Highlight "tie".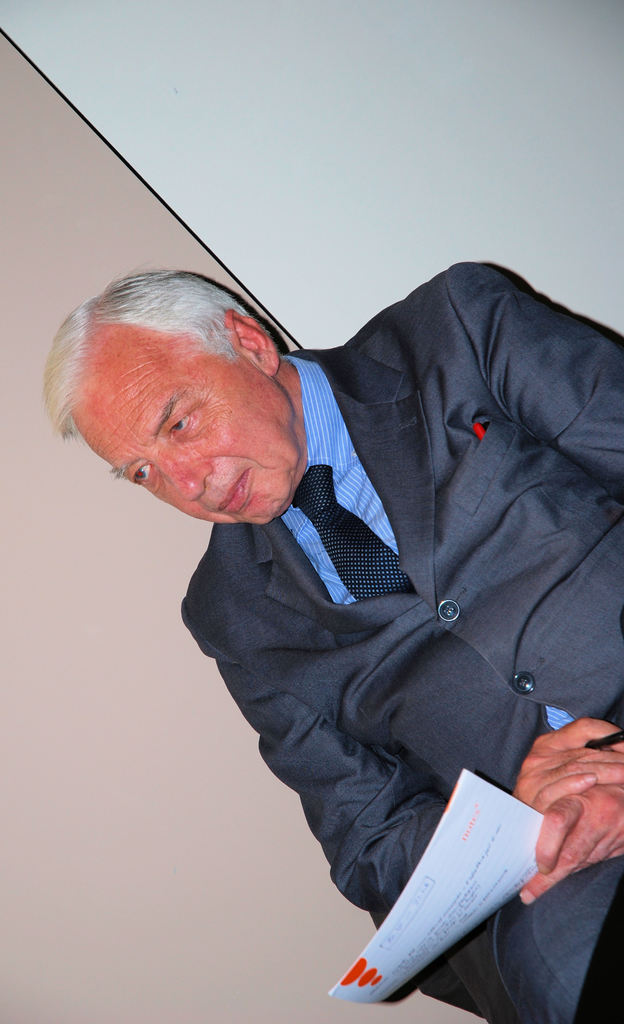
Highlighted region: BBox(290, 459, 423, 607).
